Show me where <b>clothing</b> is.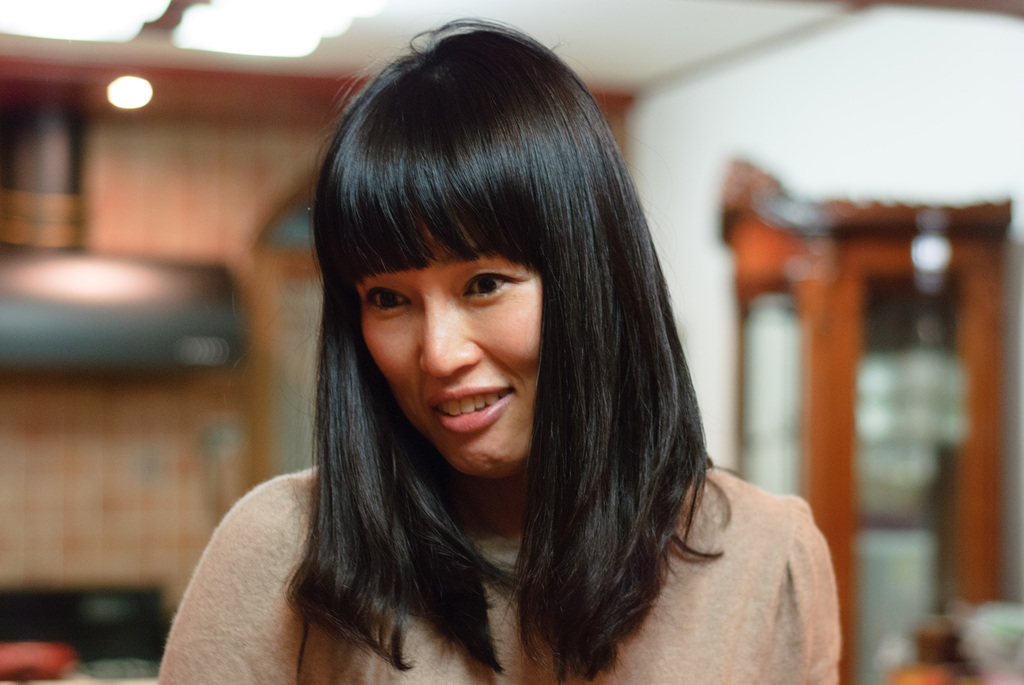
<b>clothing</b> is at [x1=175, y1=343, x2=767, y2=665].
